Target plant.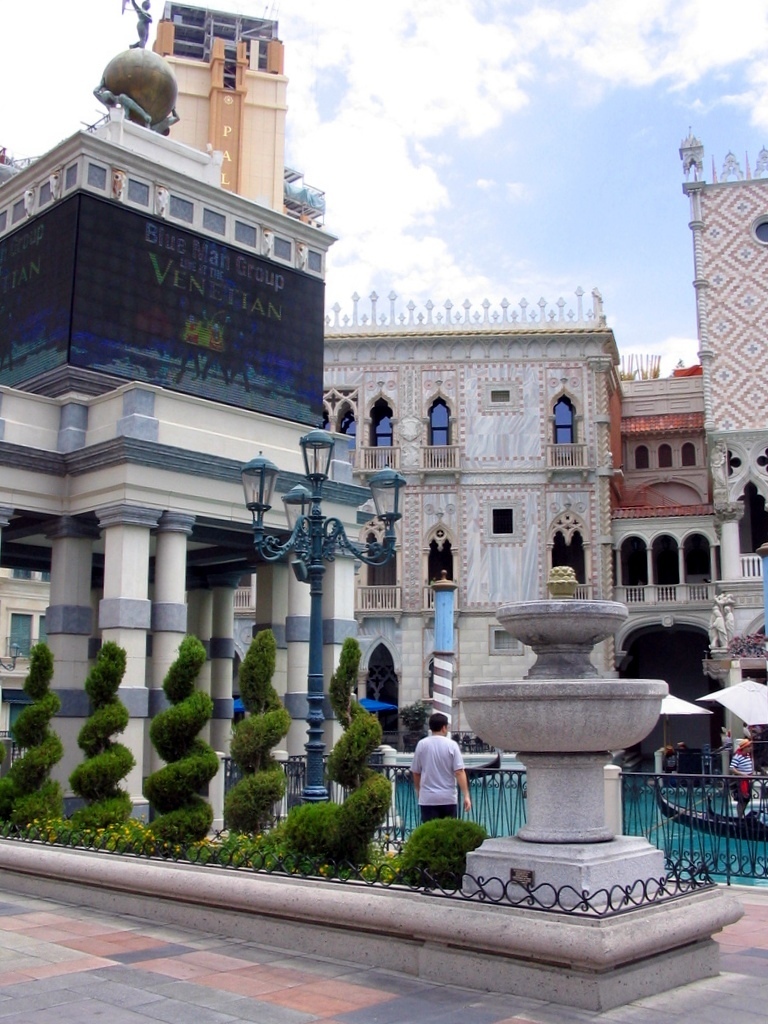
Target region: 139/630/219/846.
